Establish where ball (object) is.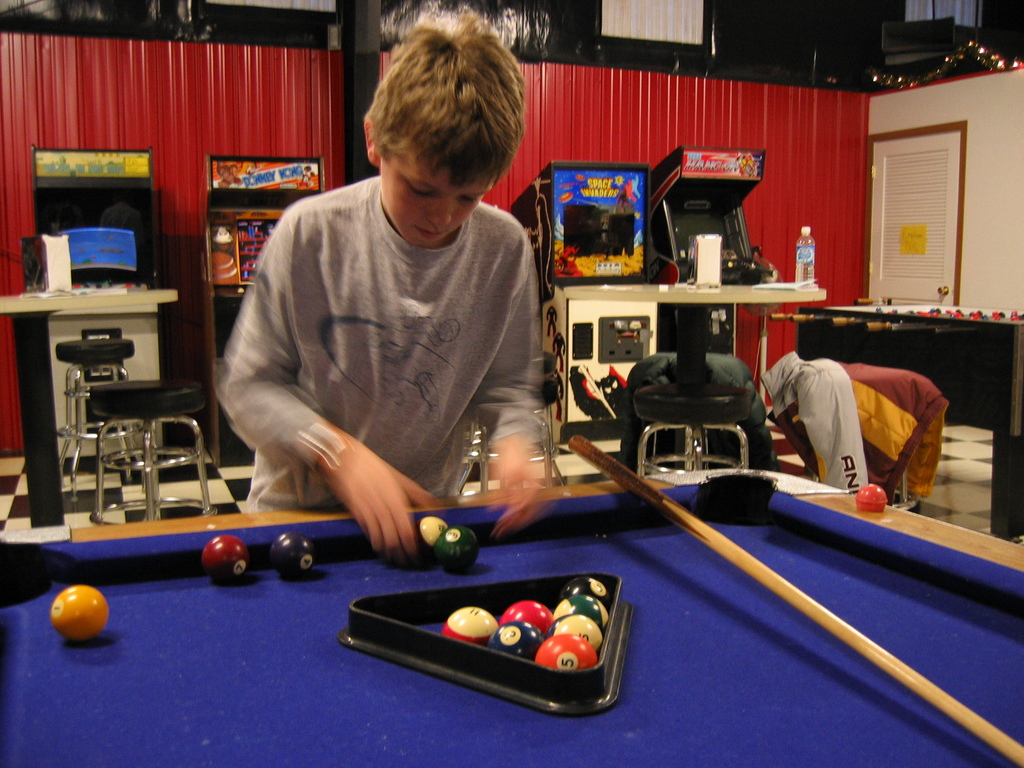
Established at <region>198, 532, 250, 582</region>.
